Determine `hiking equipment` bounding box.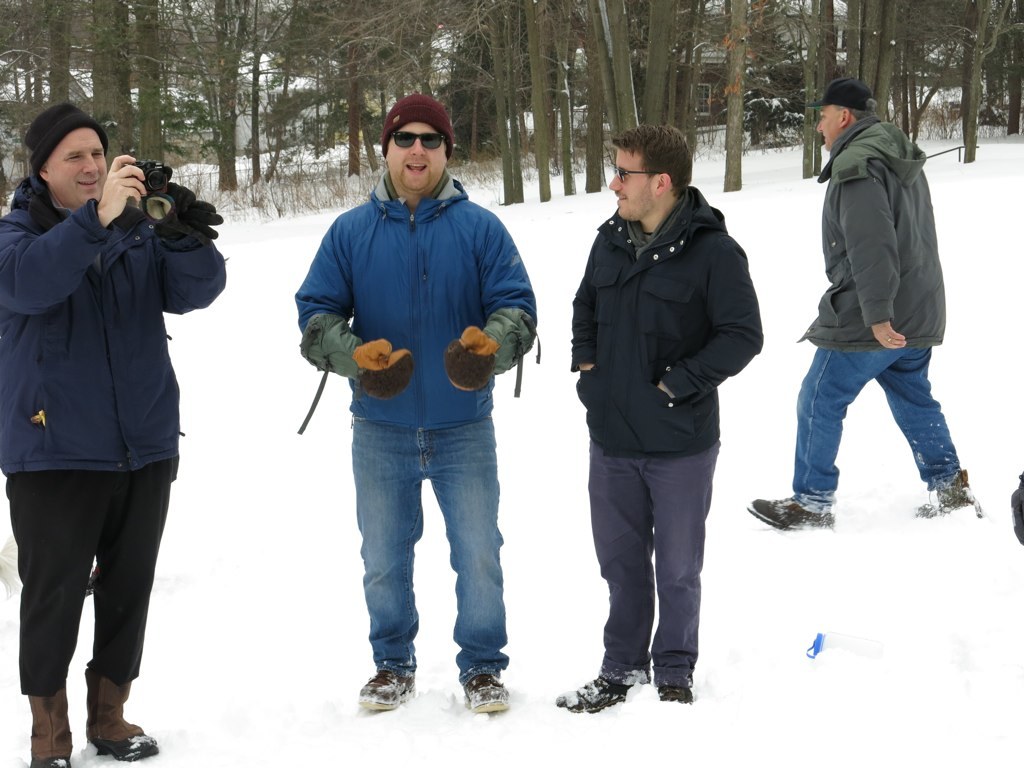
Determined: [358, 672, 423, 706].
